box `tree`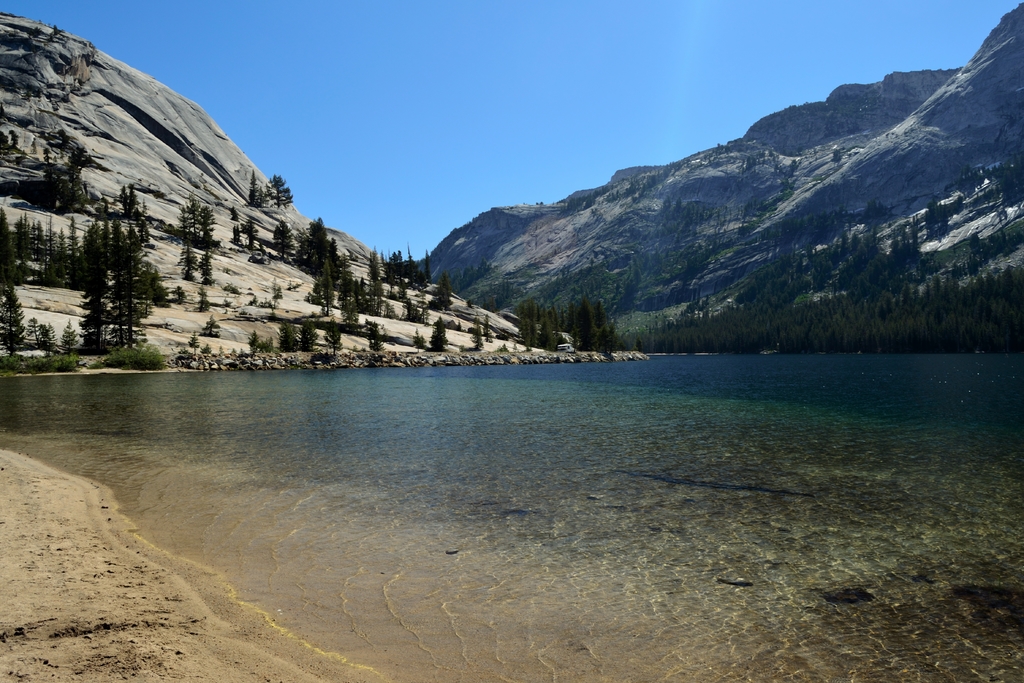
bbox=[244, 222, 257, 252]
